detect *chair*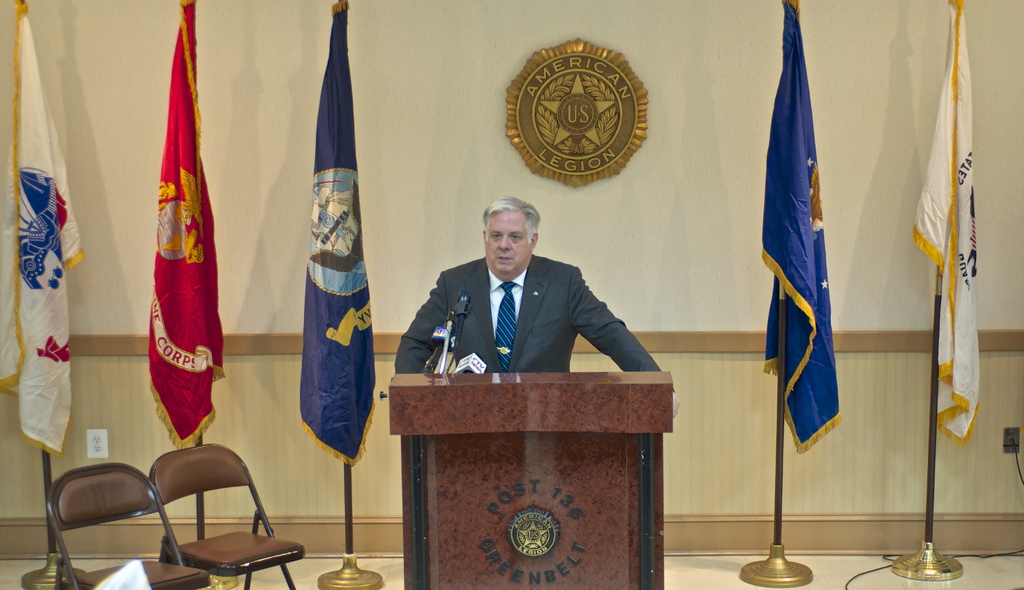
{"left": 152, "top": 440, "right": 308, "bottom": 589}
